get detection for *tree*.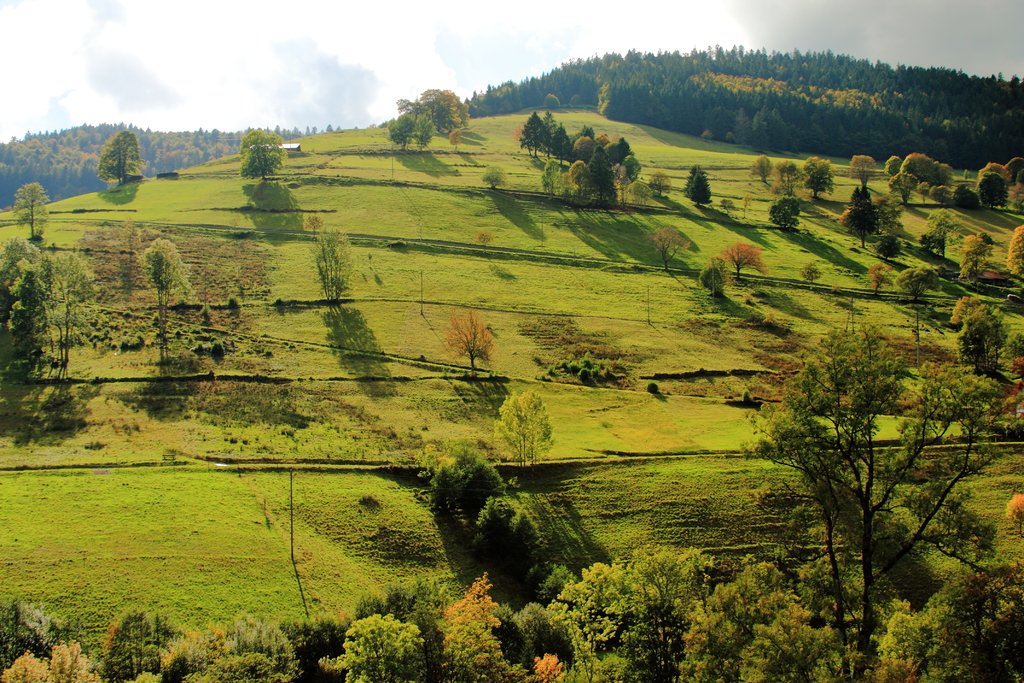
Detection: 735:267:980:639.
